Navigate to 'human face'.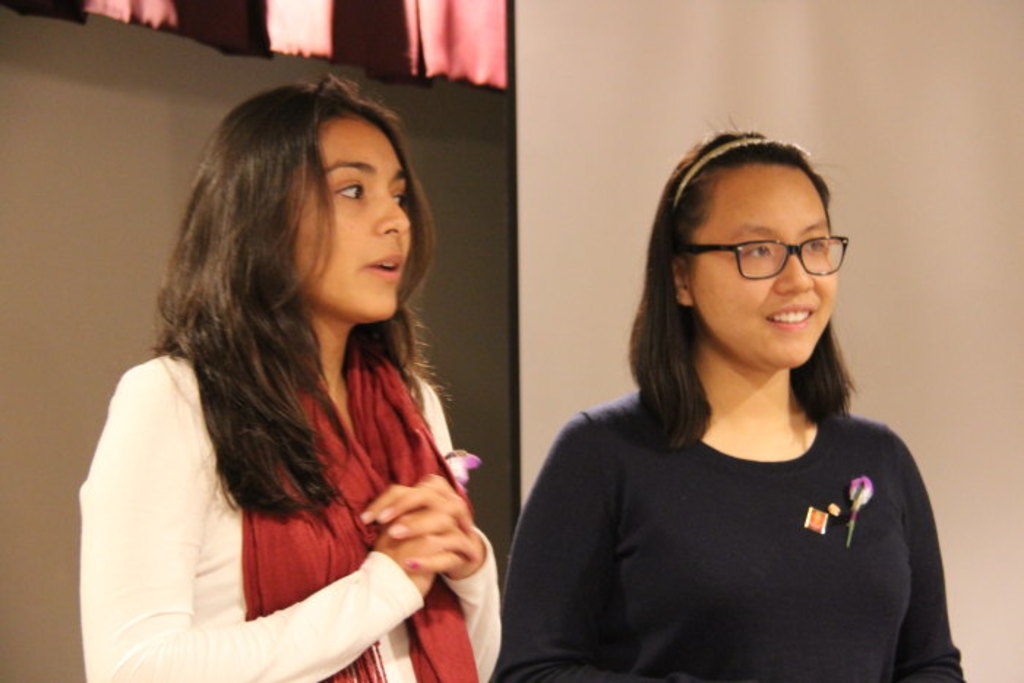
Navigation target: [x1=288, y1=97, x2=420, y2=333].
